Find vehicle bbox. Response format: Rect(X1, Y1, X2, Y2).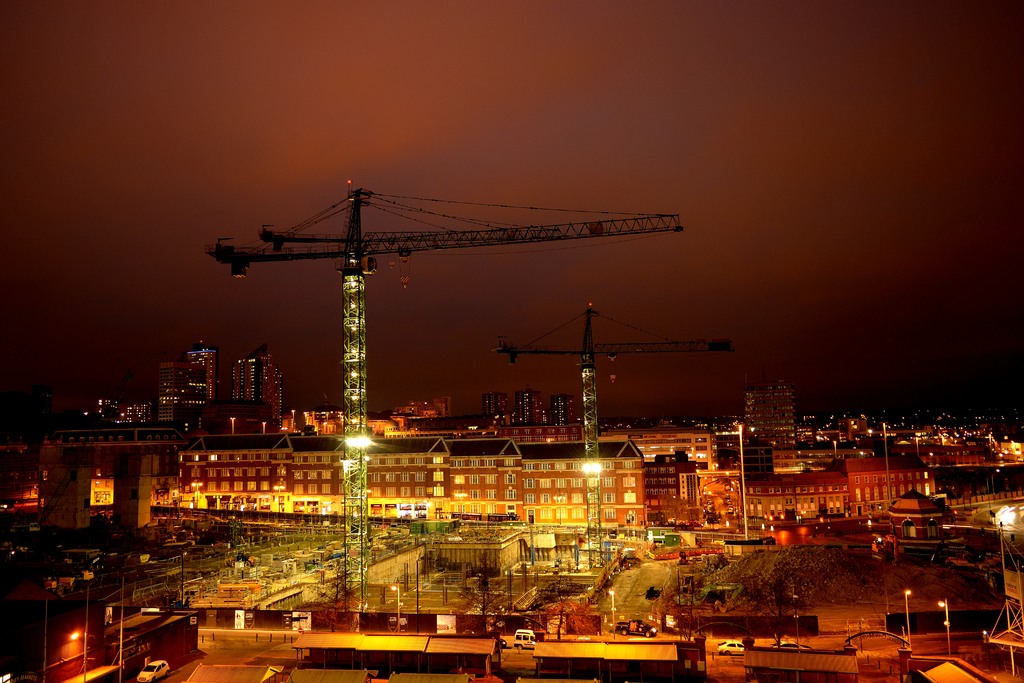
Rect(717, 641, 744, 657).
